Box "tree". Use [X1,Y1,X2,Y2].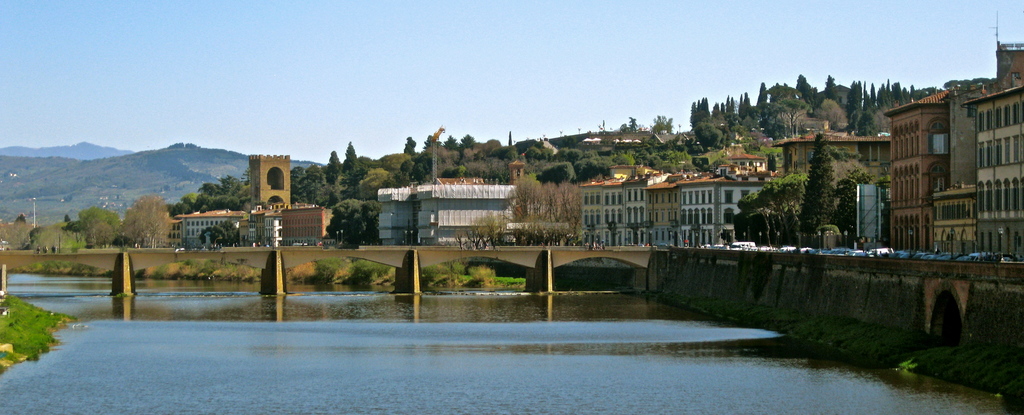
[795,129,842,247].
